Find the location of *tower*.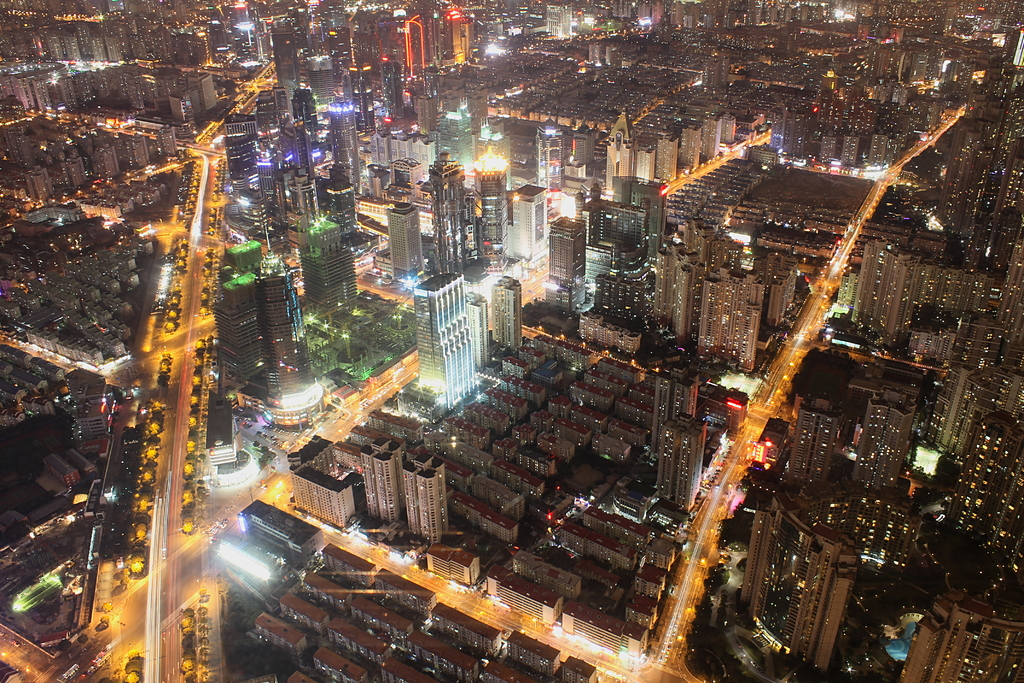
Location: <region>550, 214, 591, 319</region>.
